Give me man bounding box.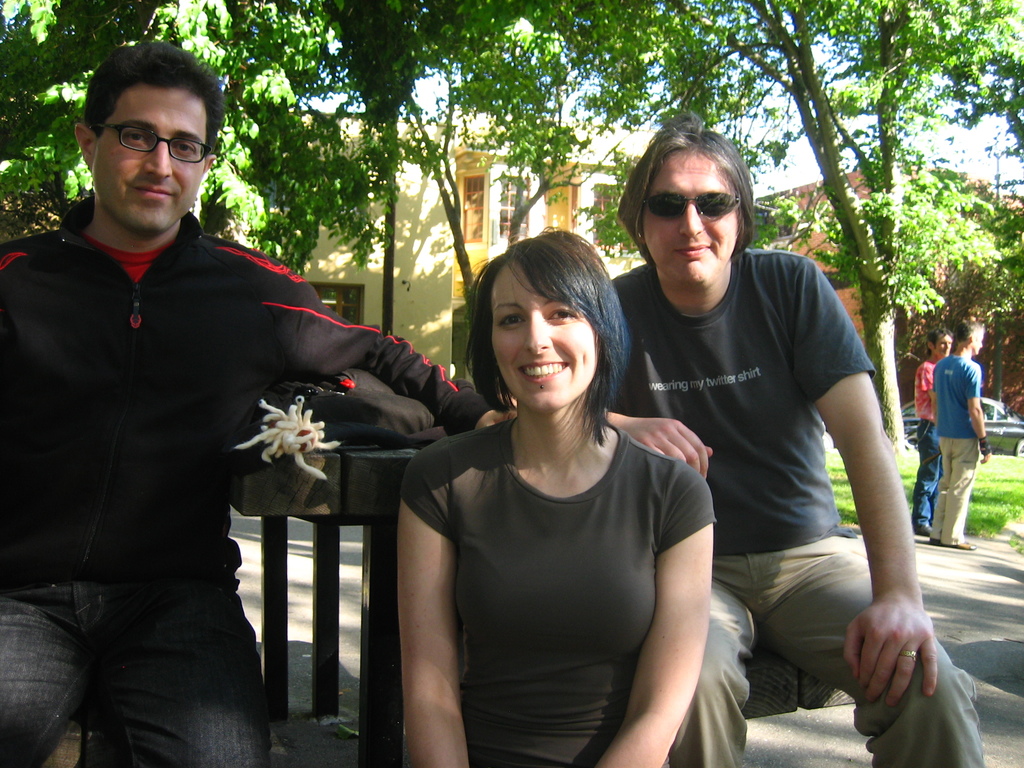
[left=908, top=329, right=964, bottom=537].
